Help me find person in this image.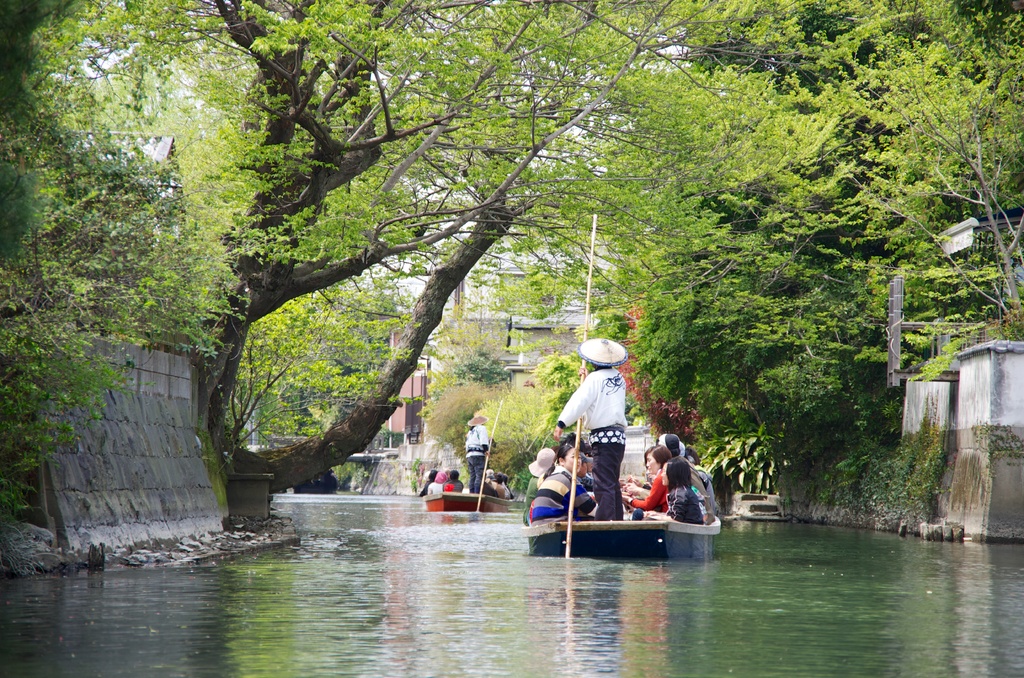
Found it: detection(426, 471, 449, 498).
